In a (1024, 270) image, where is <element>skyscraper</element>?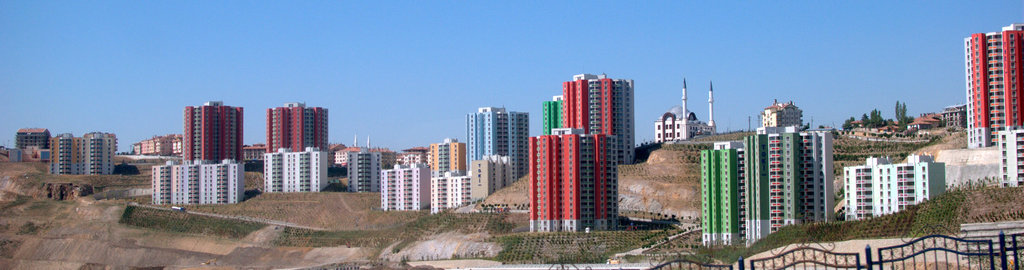
<box>962,15,1023,155</box>.
